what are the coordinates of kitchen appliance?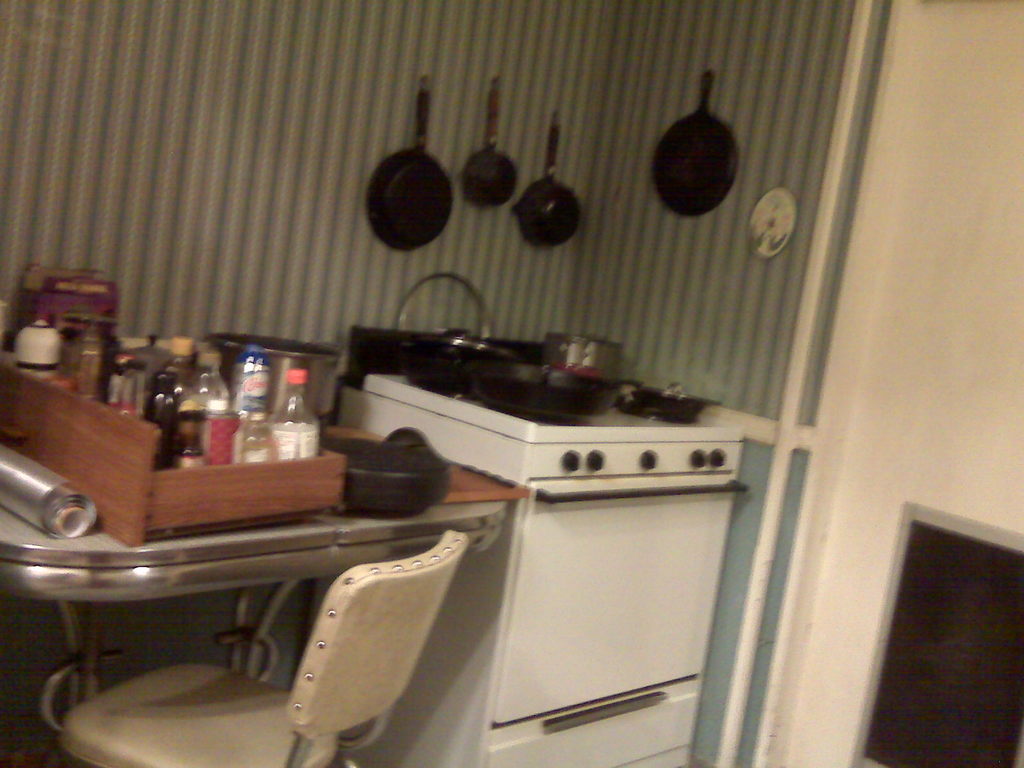
BBox(339, 367, 762, 740).
